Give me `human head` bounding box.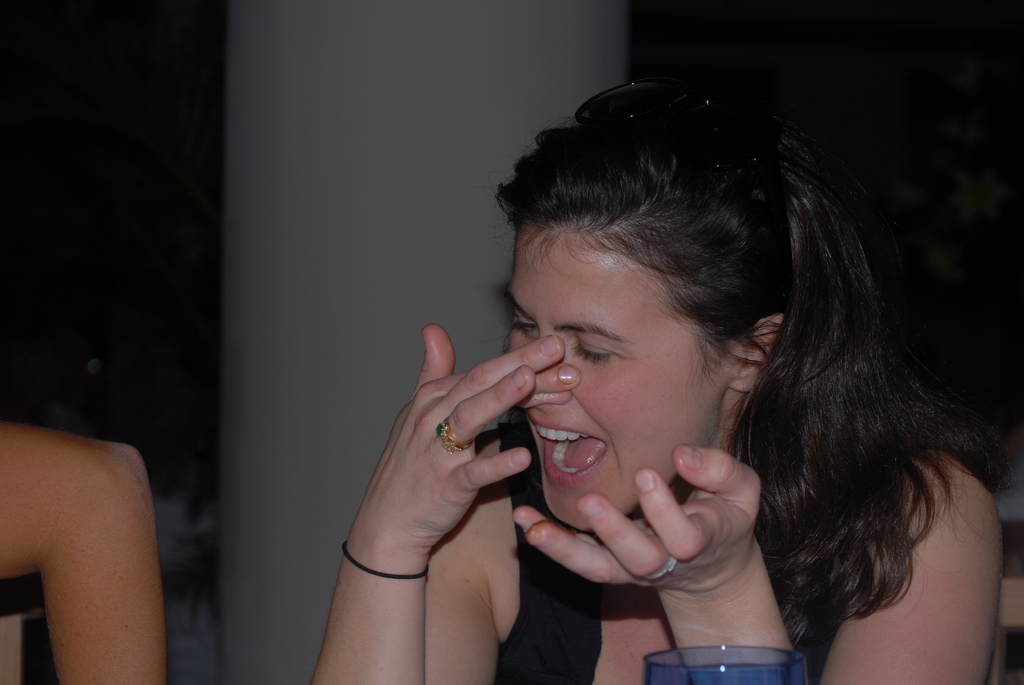
438:64:941:619.
